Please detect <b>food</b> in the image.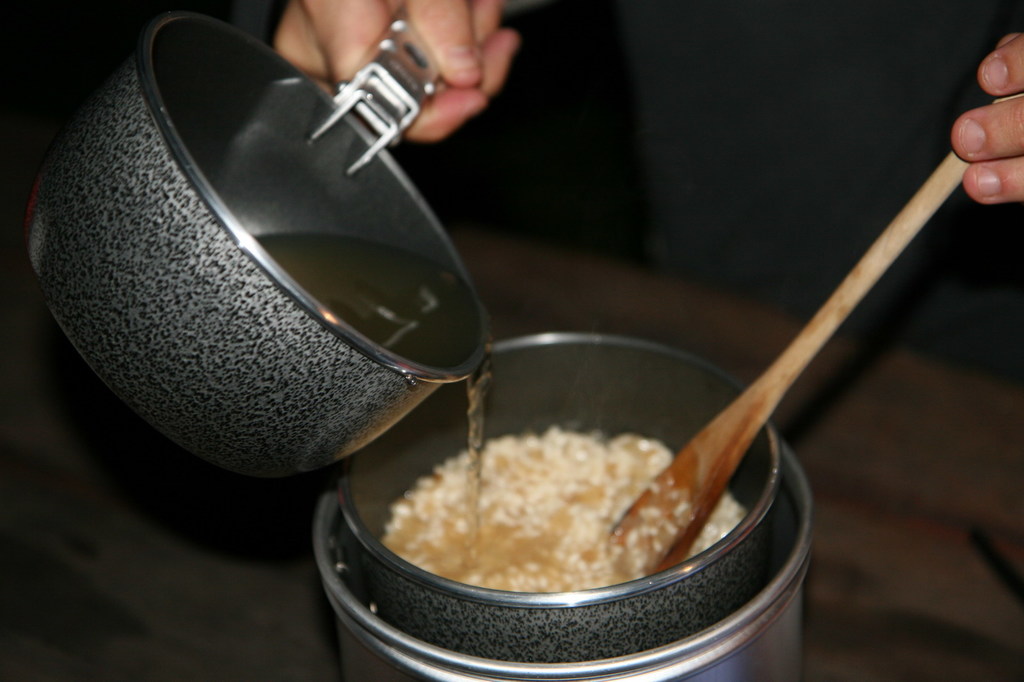
{"x1": 383, "y1": 429, "x2": 746, "y2": 591}.
